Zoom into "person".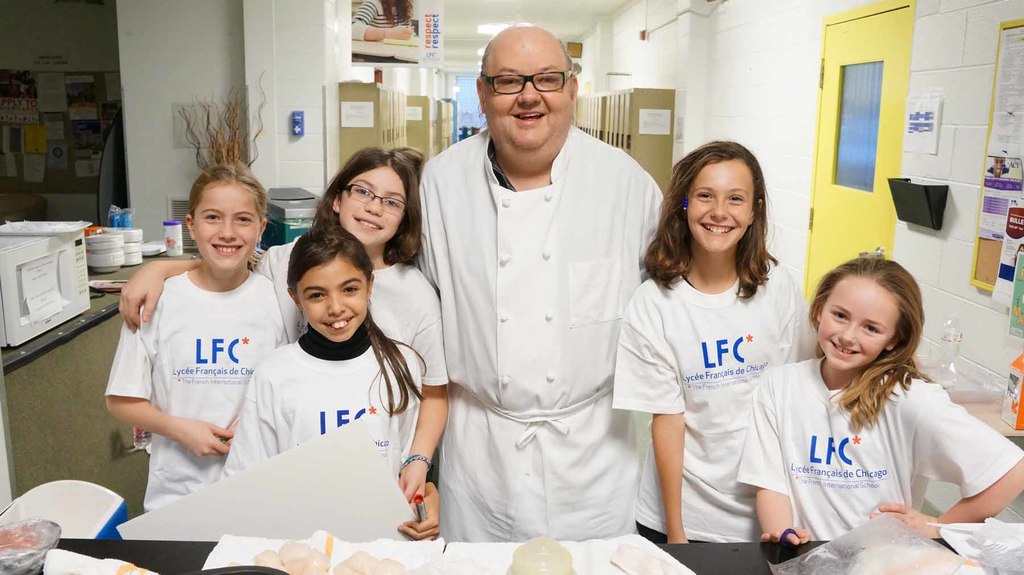
Zoom target: bbox=(415, 19, 664, 545).
